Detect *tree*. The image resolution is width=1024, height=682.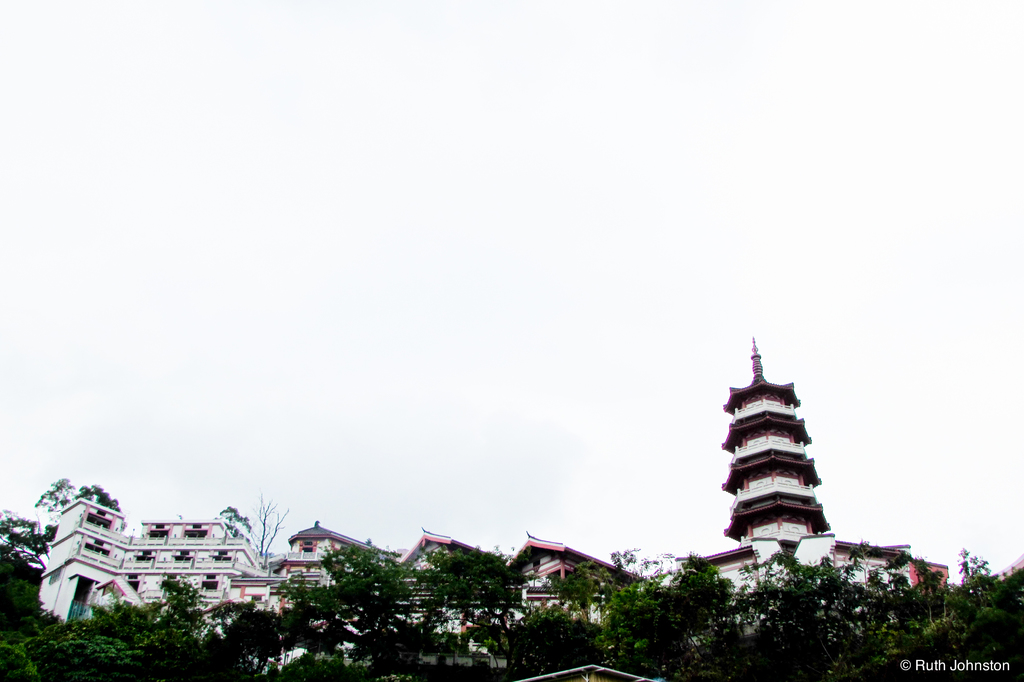
BBox(501, 603, 610, 681).
